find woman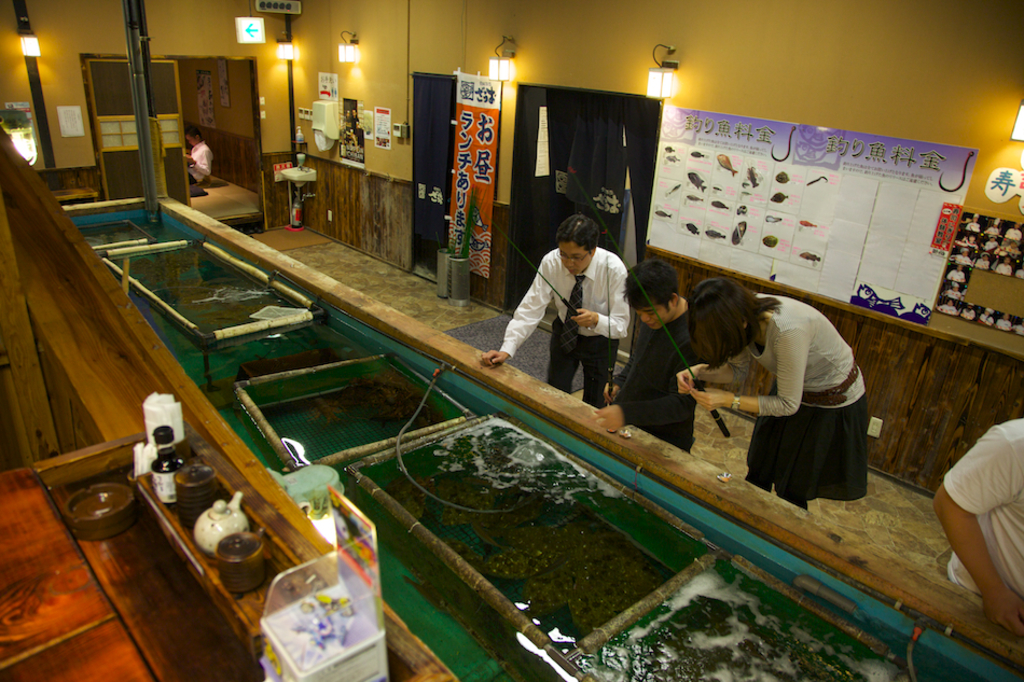
(x1=676, y1=278, x2=870, y2=507)
